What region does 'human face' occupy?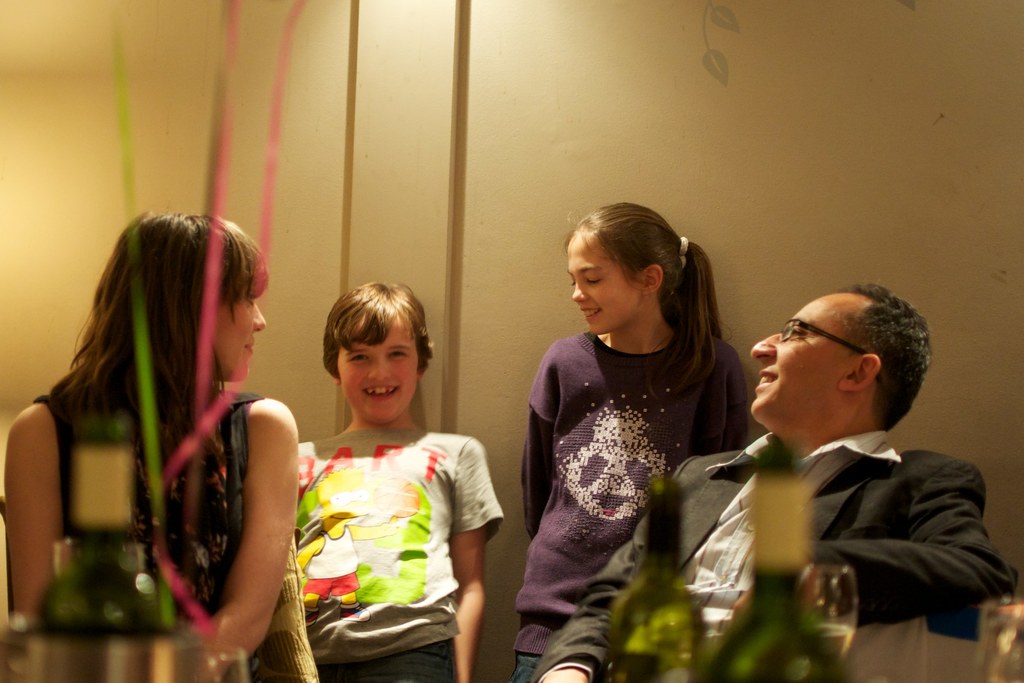
(744, 294, 837, 430).
